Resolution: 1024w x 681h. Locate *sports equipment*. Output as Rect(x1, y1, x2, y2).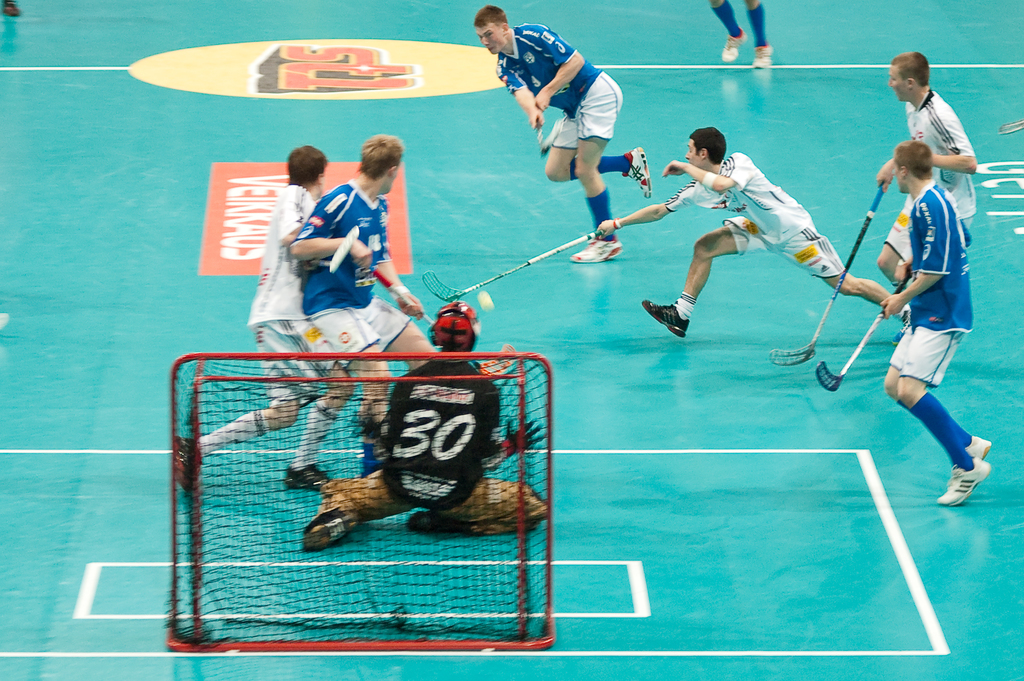
Rect(422, 309, 515, 382).
